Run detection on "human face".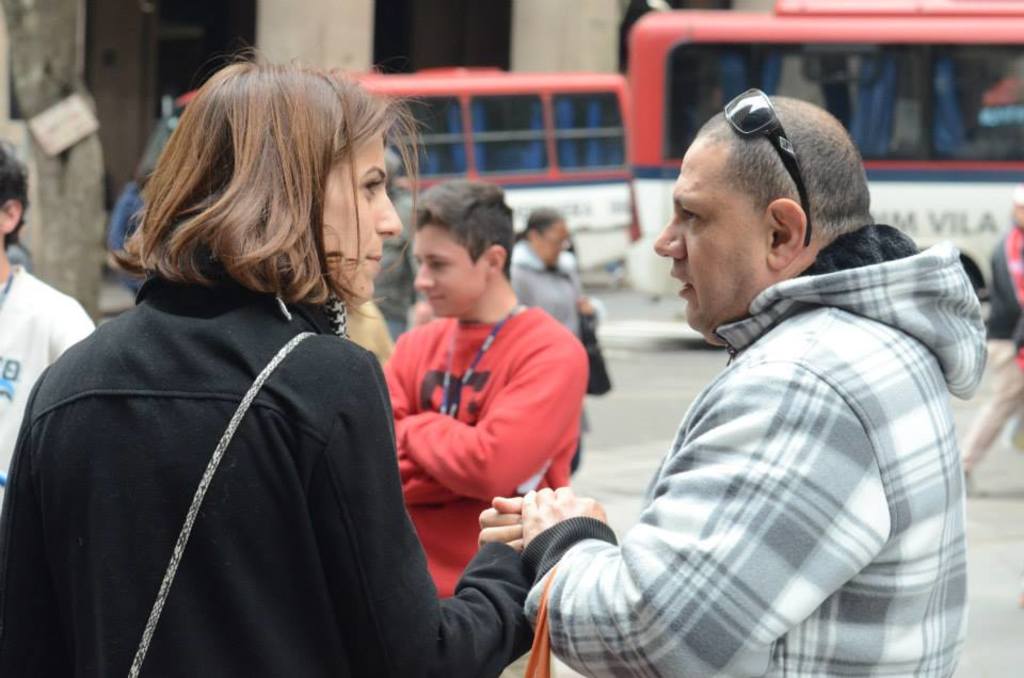
Result: l=652, t=133, r=771, b=334.
